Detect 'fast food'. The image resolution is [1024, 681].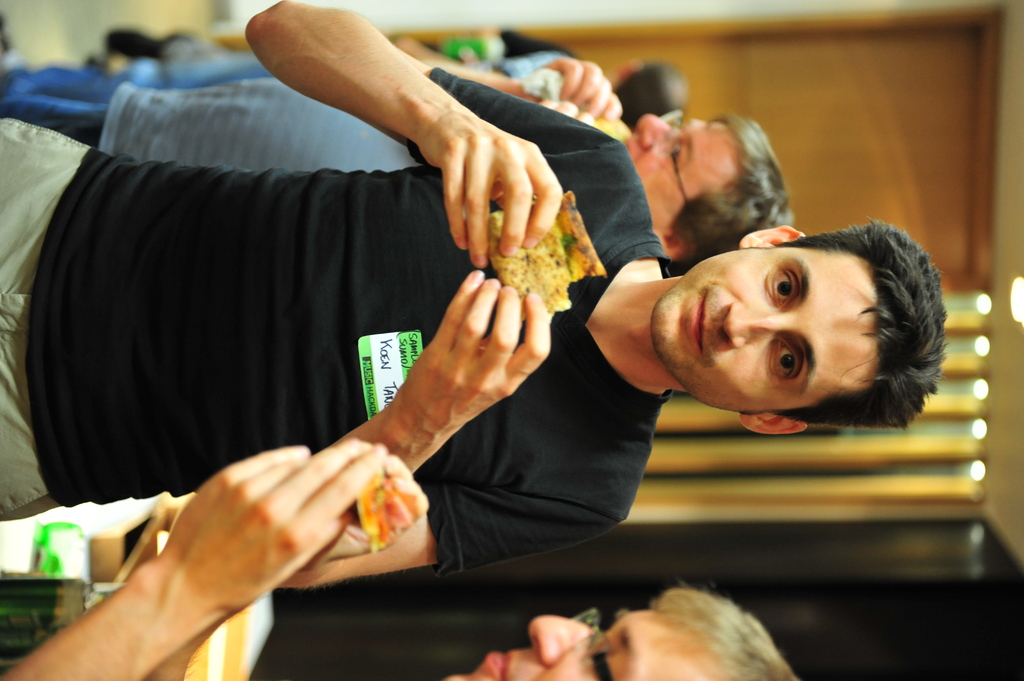
[480,179,609,322].
